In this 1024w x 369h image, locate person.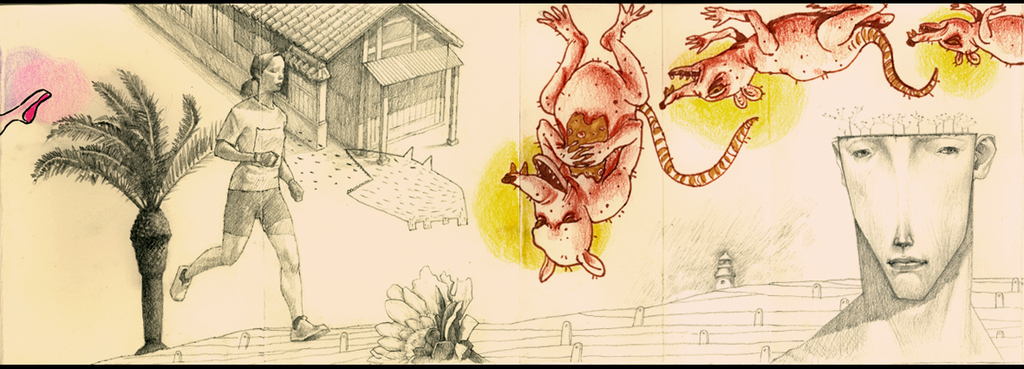
Bounding box: 770 102 1009 359.
